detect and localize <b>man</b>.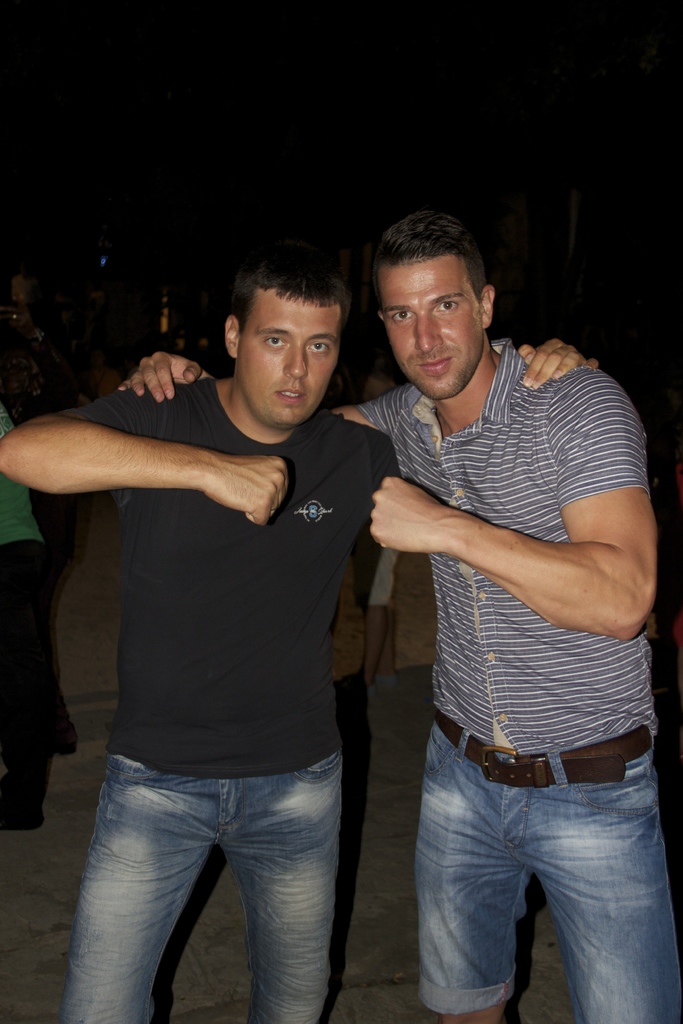
Localized at bbox=(1, 264, 406, 1023).
